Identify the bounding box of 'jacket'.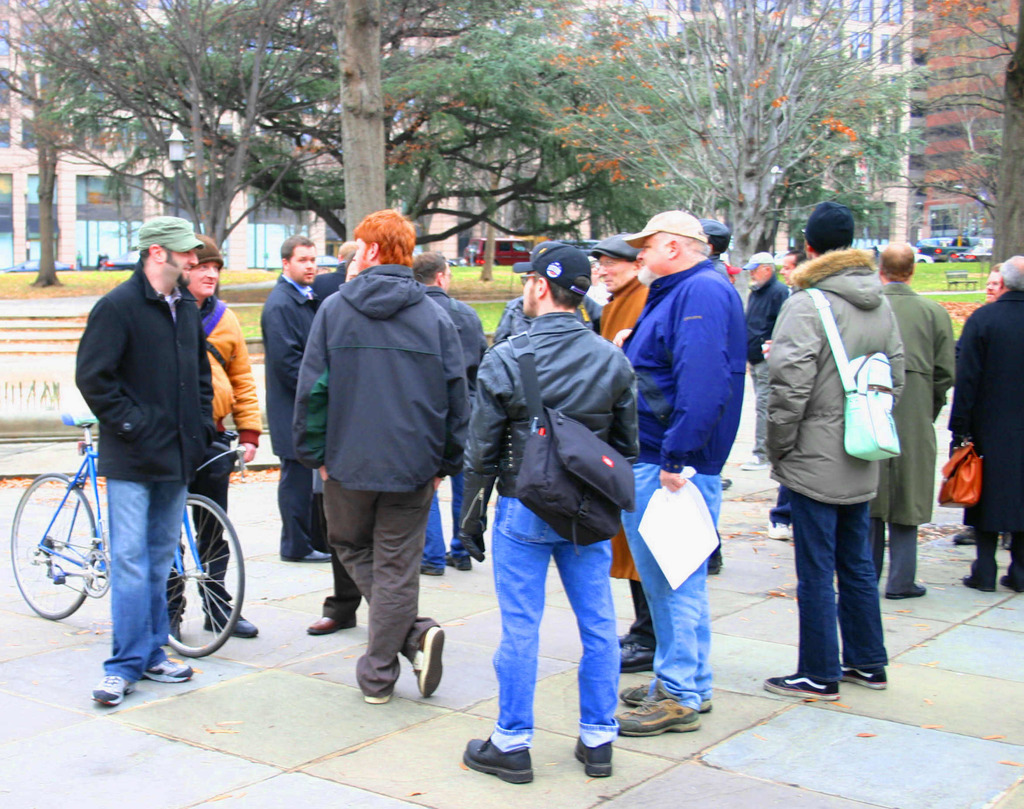
<box>740,270,790,365</box>.
